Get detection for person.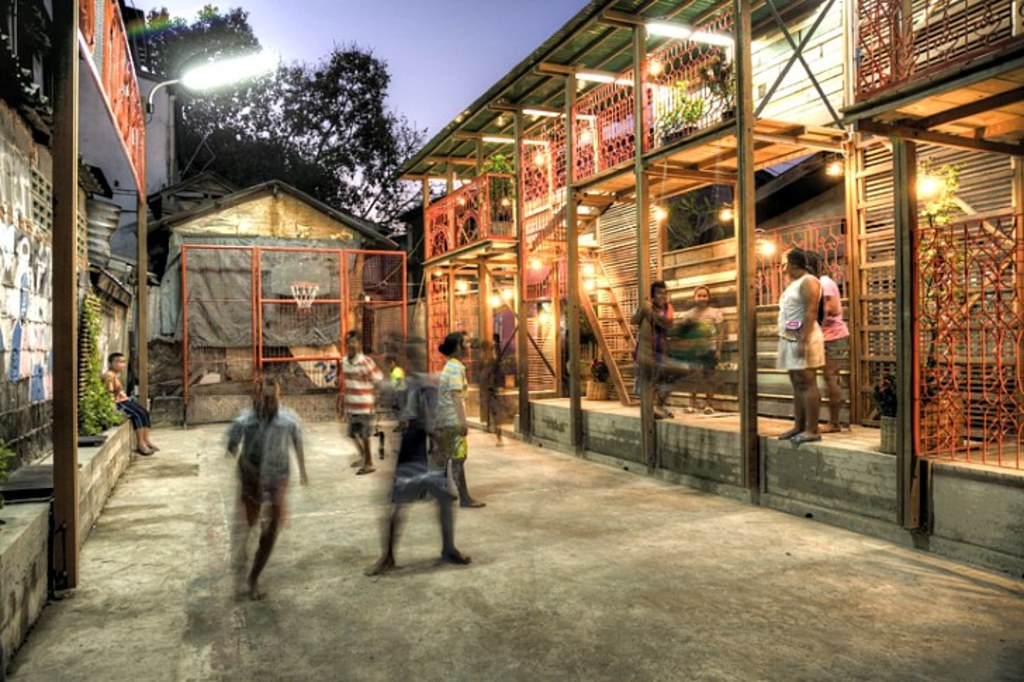
Detection: detection(219, 370, 300, 599).
